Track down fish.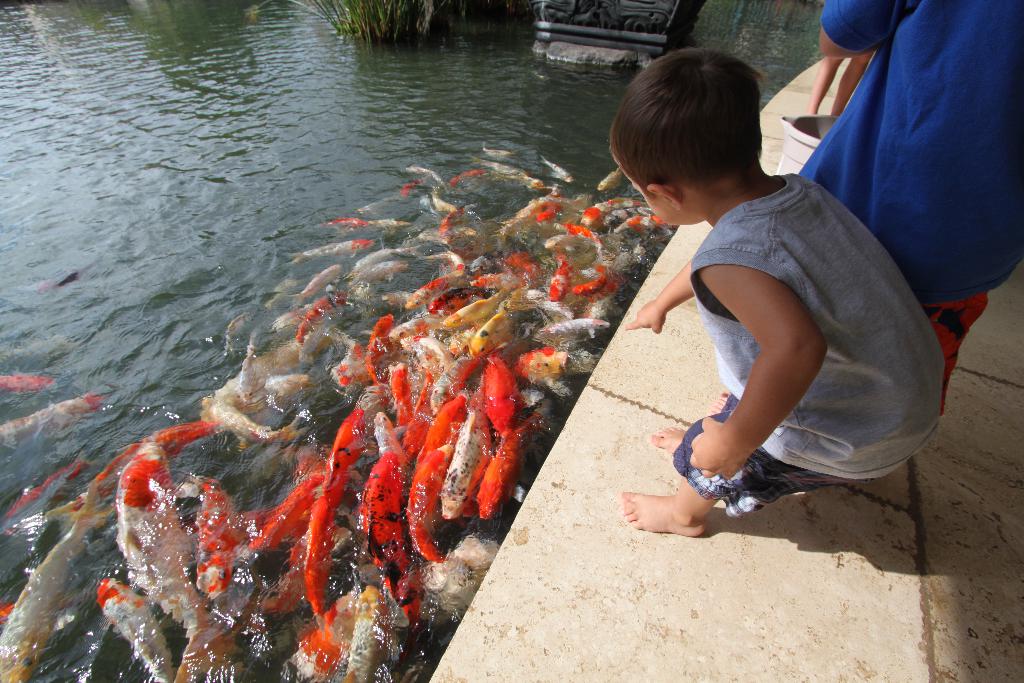
Tracked to [x1=0, y1=372, x2=64, y2=396].
